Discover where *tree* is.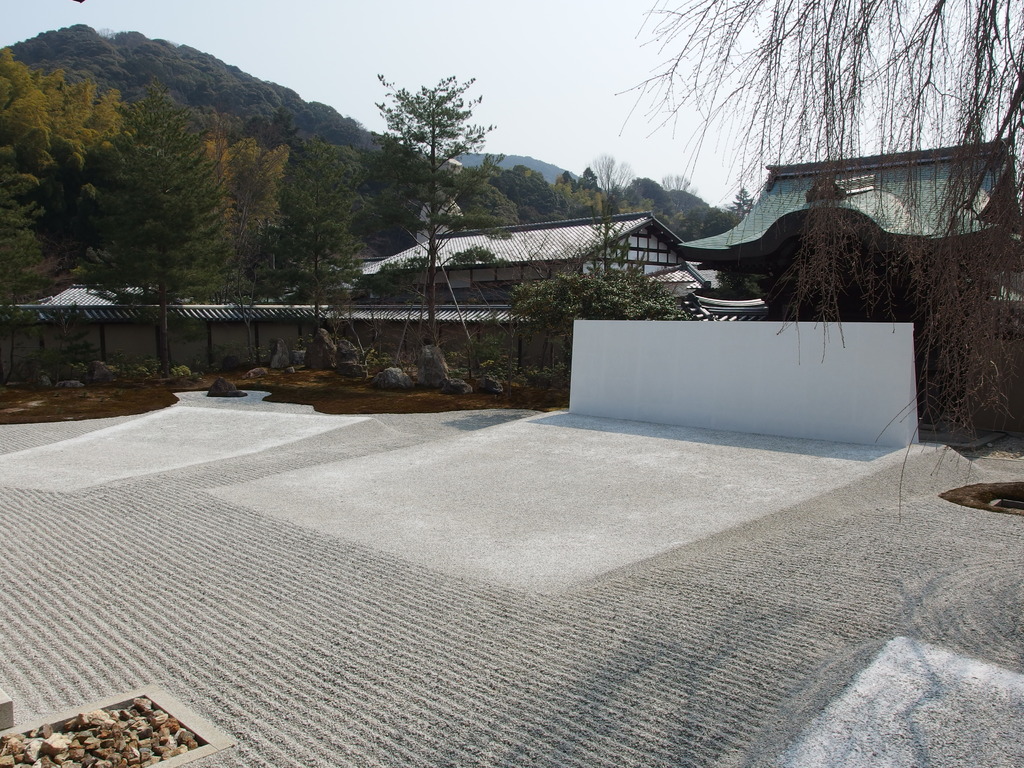
Discovered at <bbox>360, 58, 498, 205</bbox>.
